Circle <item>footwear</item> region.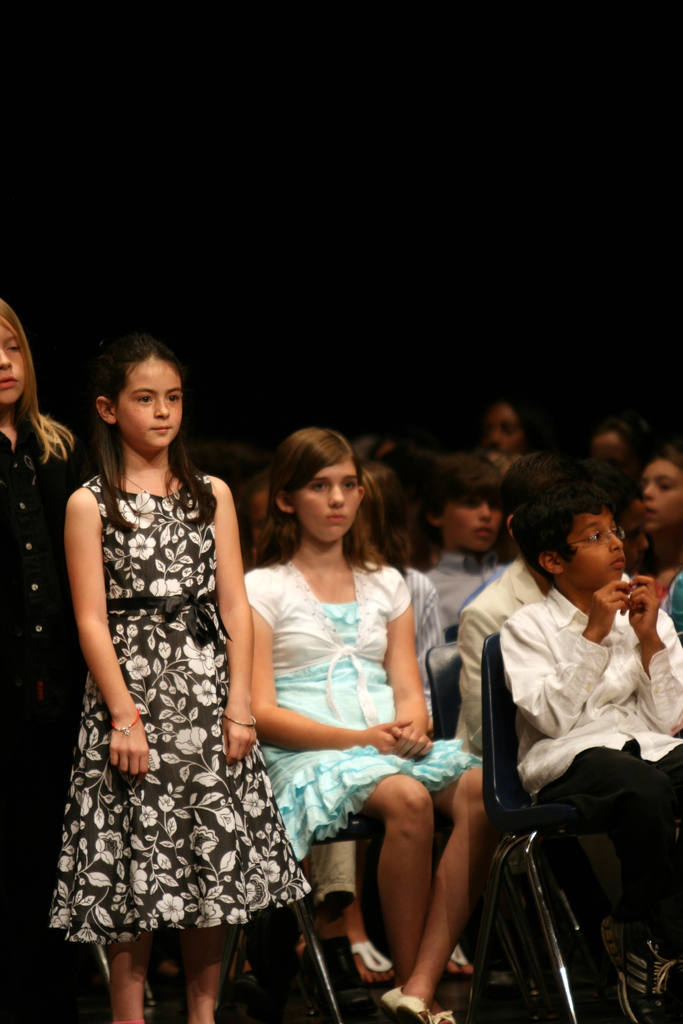
Region: {"x1": 445, "y1": 941, "x2": 475, "y2": 979}.
